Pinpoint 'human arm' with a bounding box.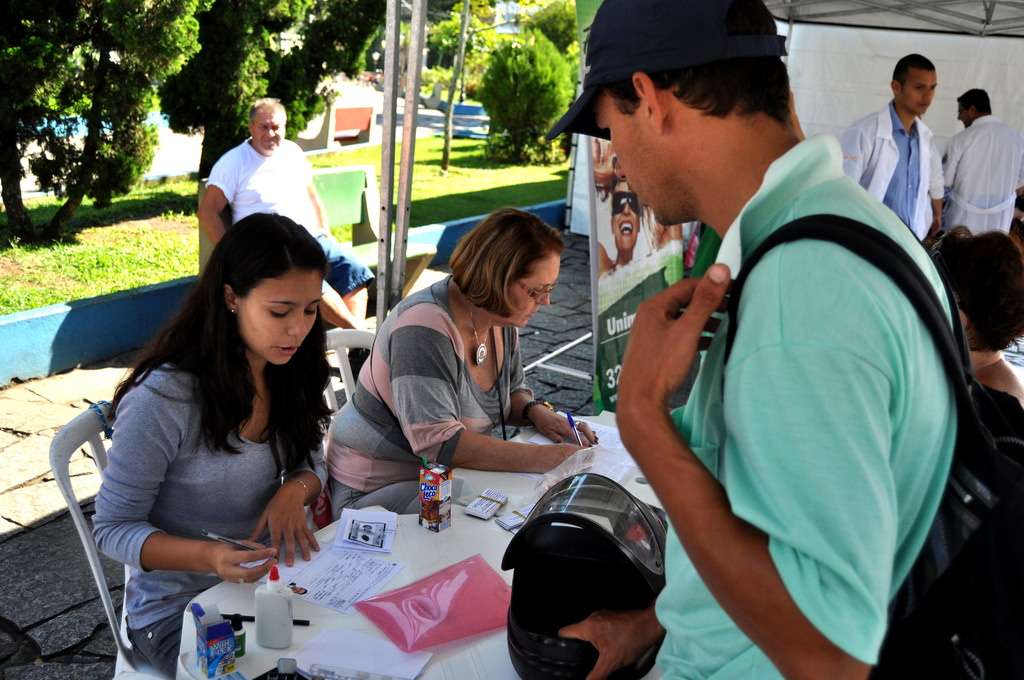
<region>91, 373, 278, 583</region>.
